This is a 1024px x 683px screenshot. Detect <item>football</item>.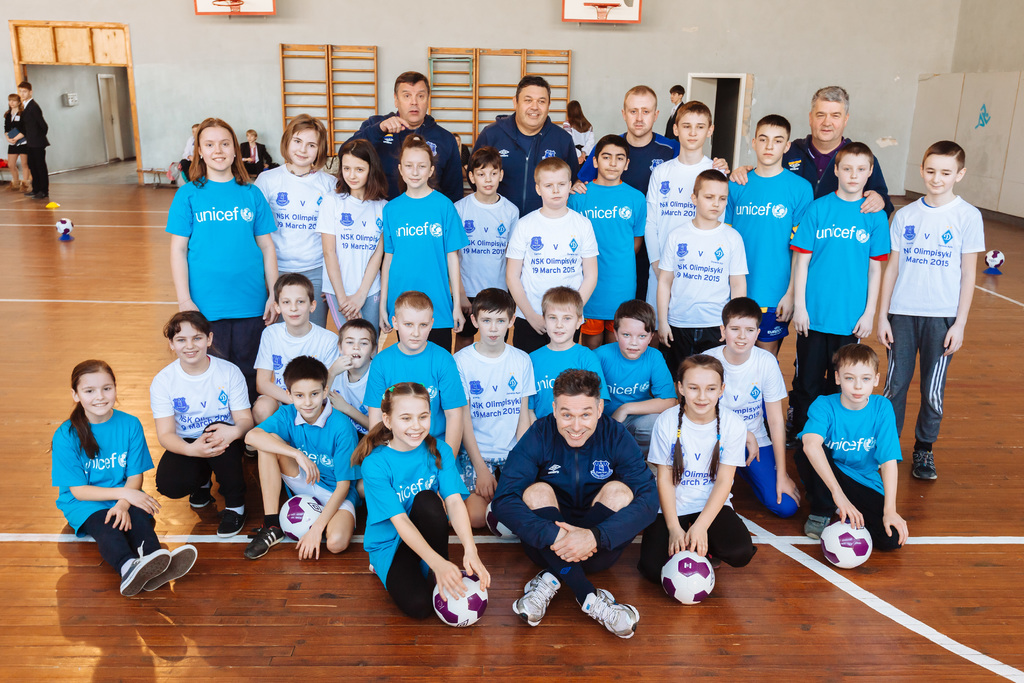
detection(53, 214, 72, 238).
